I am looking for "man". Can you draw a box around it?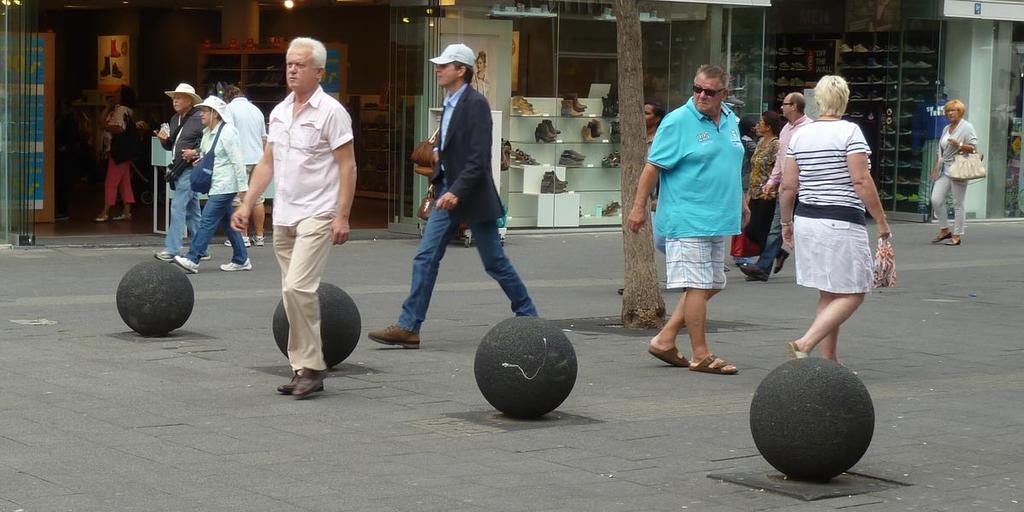
Sure, the bounding box is rect(737, 91, 809, 276).
